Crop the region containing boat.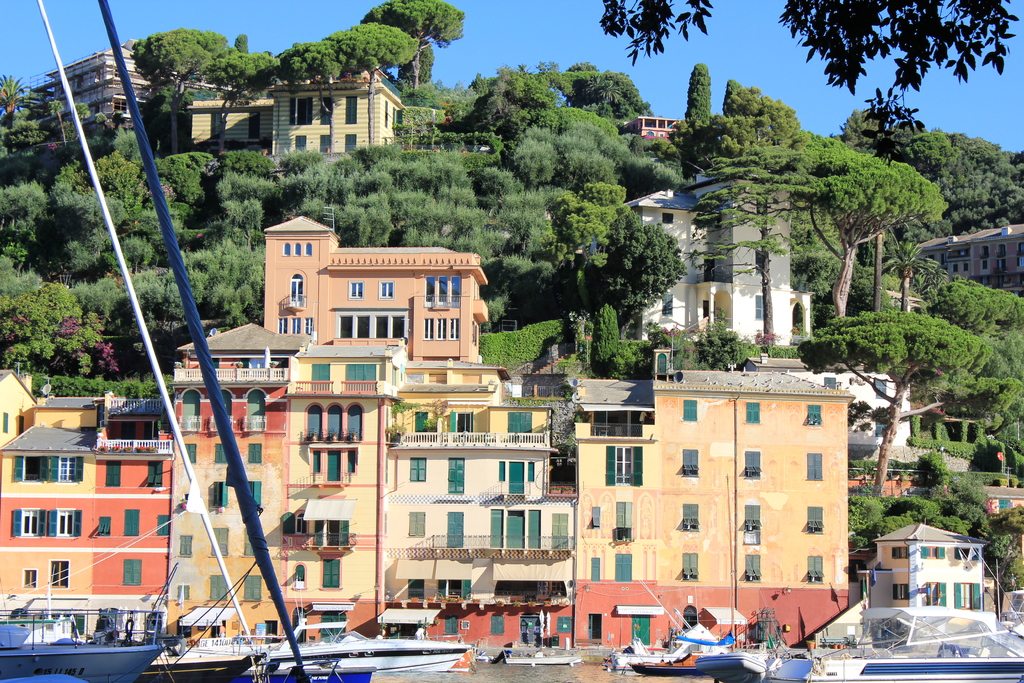
Crop region: box=[607, 627, 721, 682].
